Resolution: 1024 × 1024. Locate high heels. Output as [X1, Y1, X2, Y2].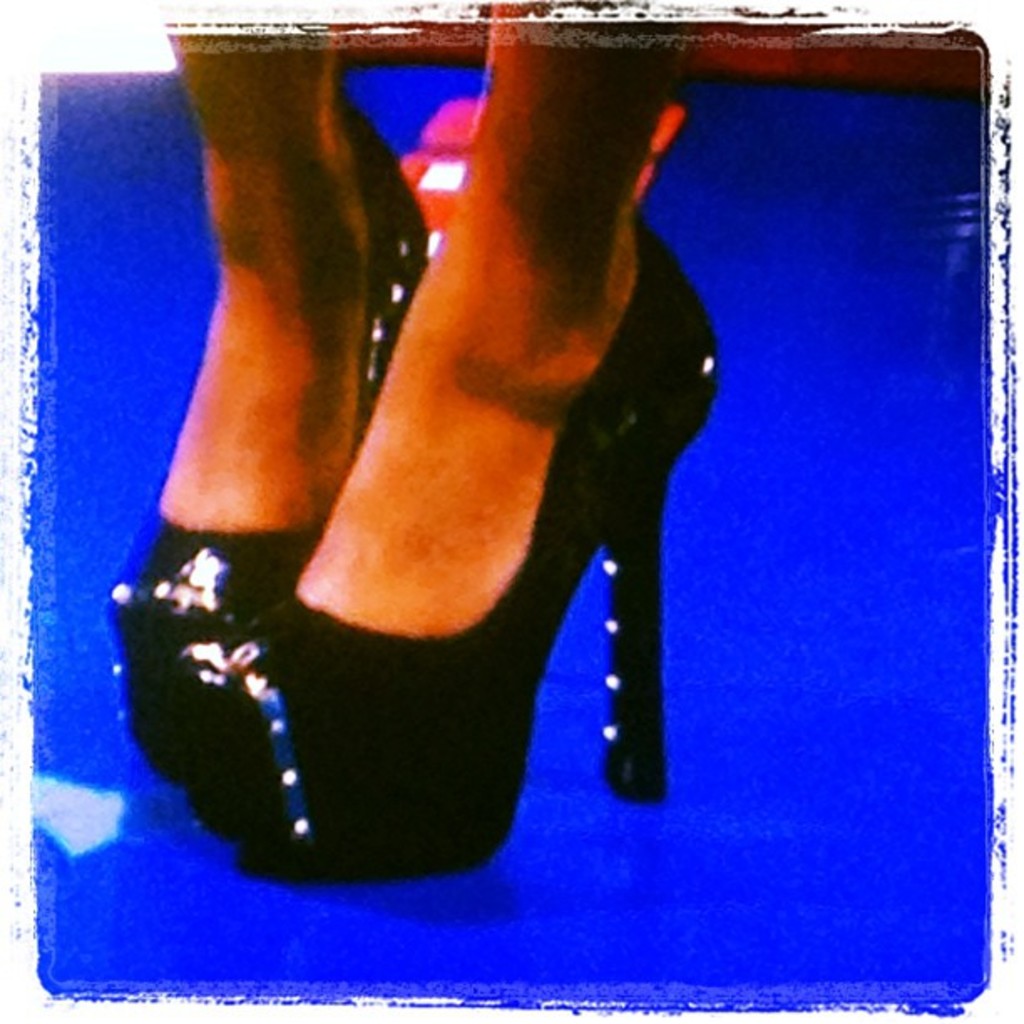
[105, 84, 428, 788].
